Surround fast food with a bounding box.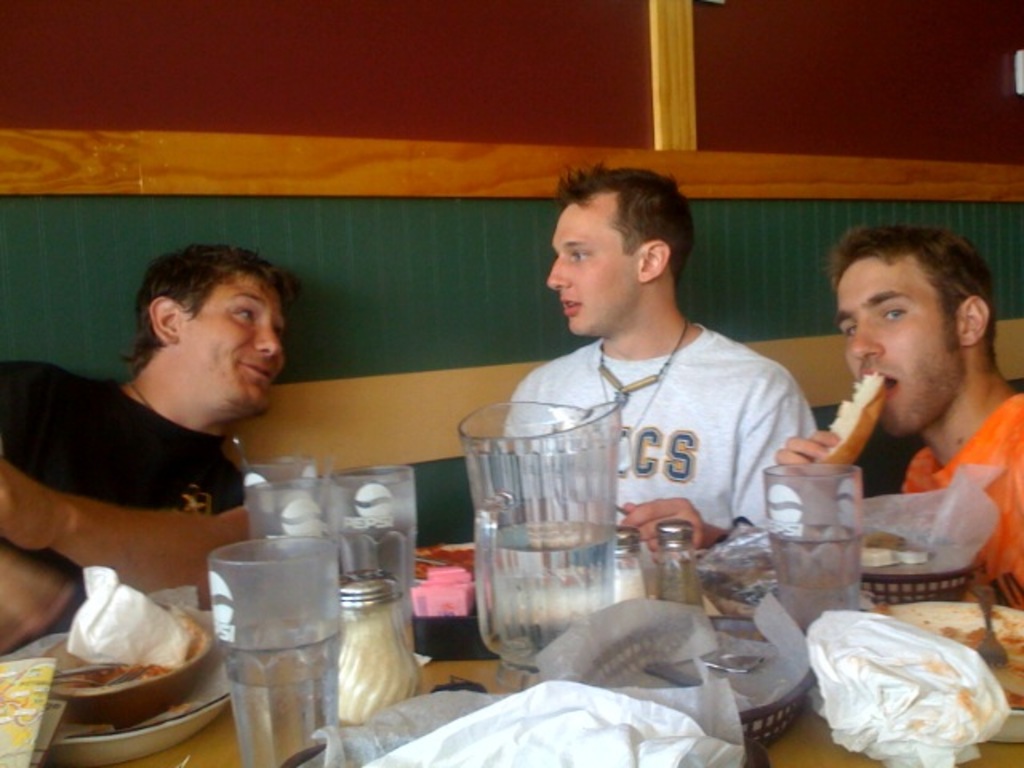
(left=802, top=374, right=886, bottom=506).
